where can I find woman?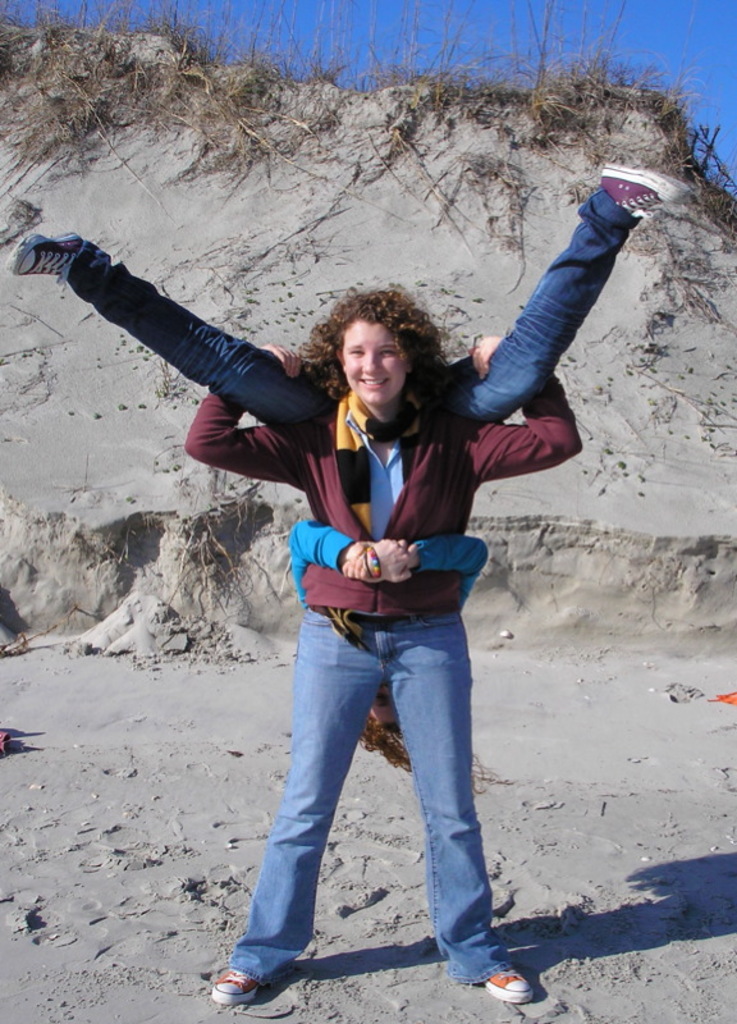
You can find it at bbox=[186, 278, 591, 1011].
